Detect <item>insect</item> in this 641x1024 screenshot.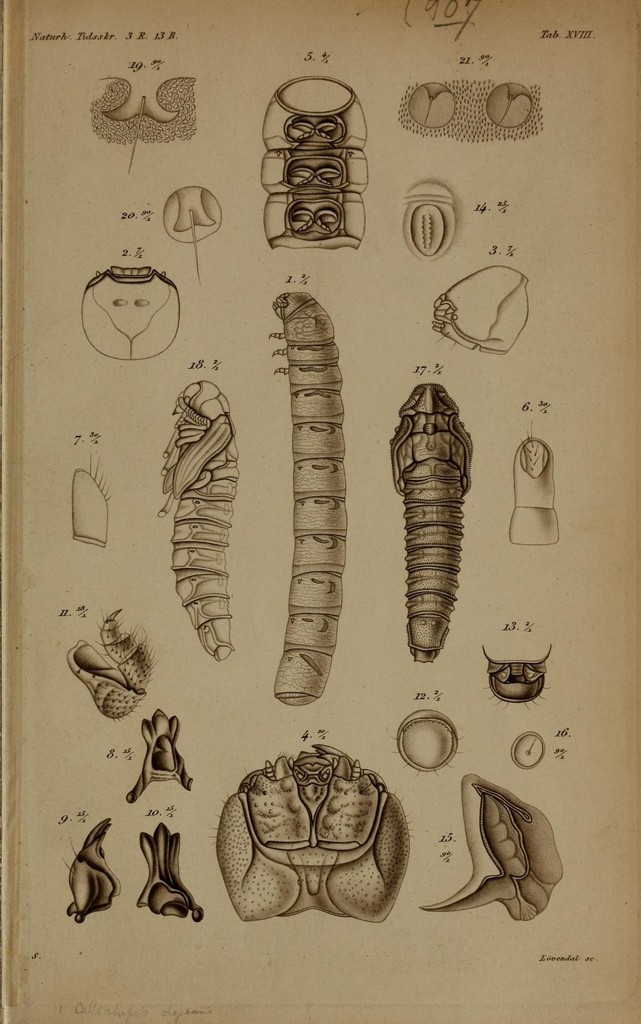
Detection: 388:385:475:662.
